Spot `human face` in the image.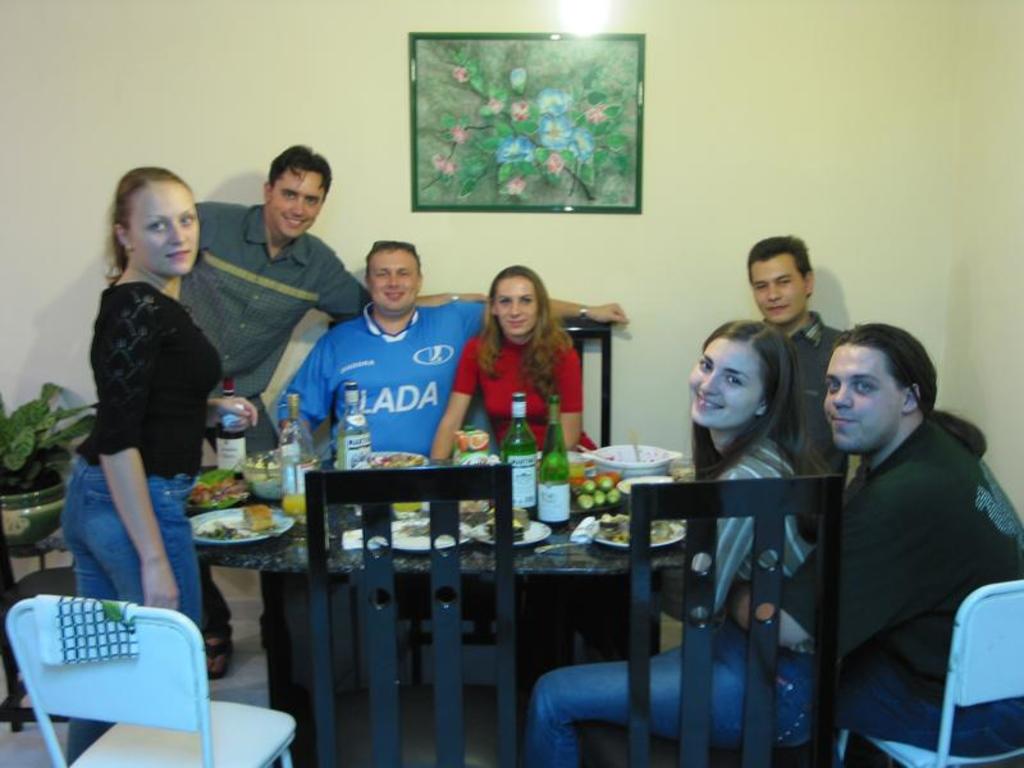
`human face` found at <box>133,182,198,274</box>.
